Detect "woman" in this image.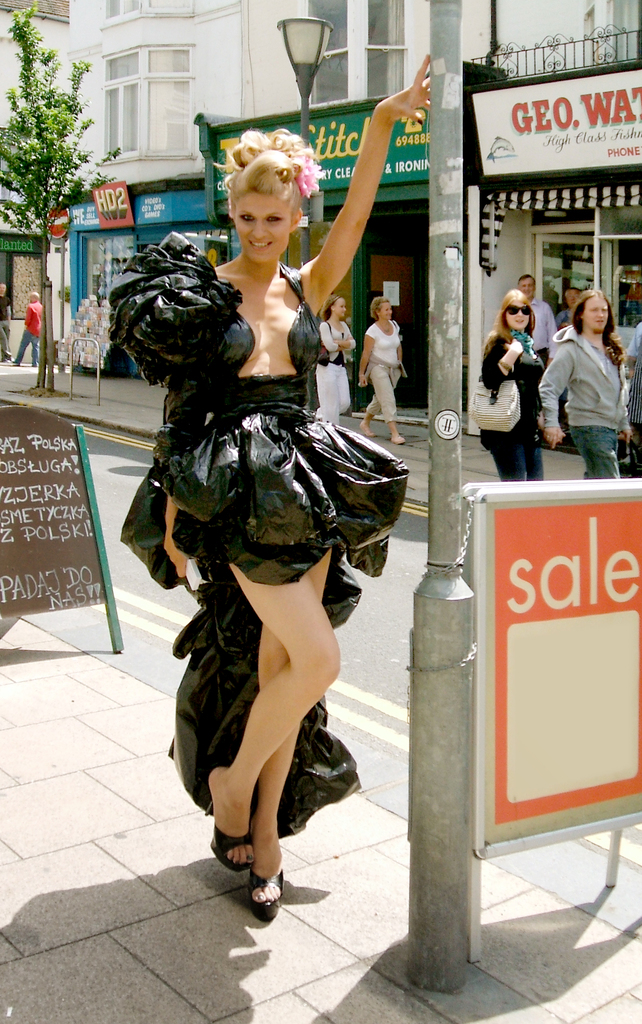
Detection: bbox=[539, 287, 632, 476].
